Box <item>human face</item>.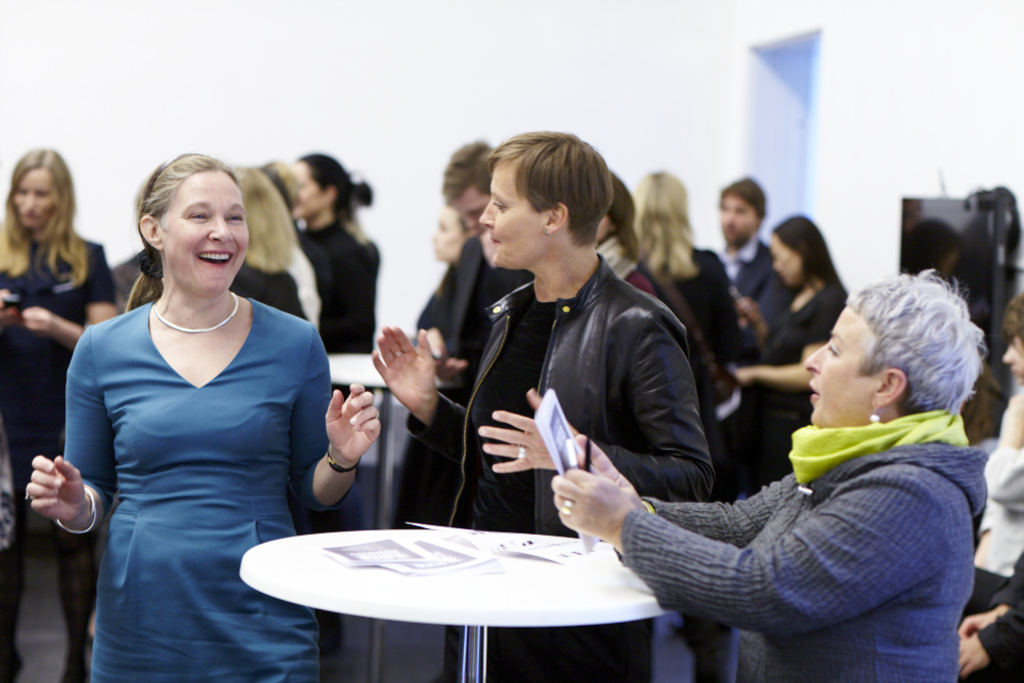
(161, 171, 253, 293).
